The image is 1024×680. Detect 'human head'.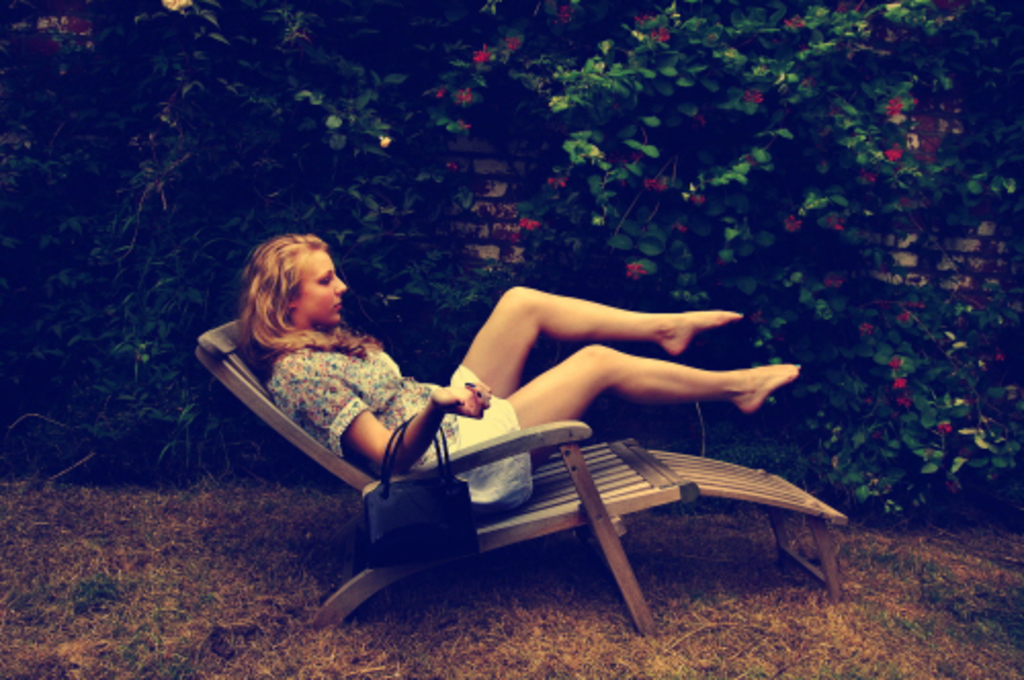
Detection: bbox(231, 223, 369, 346).
